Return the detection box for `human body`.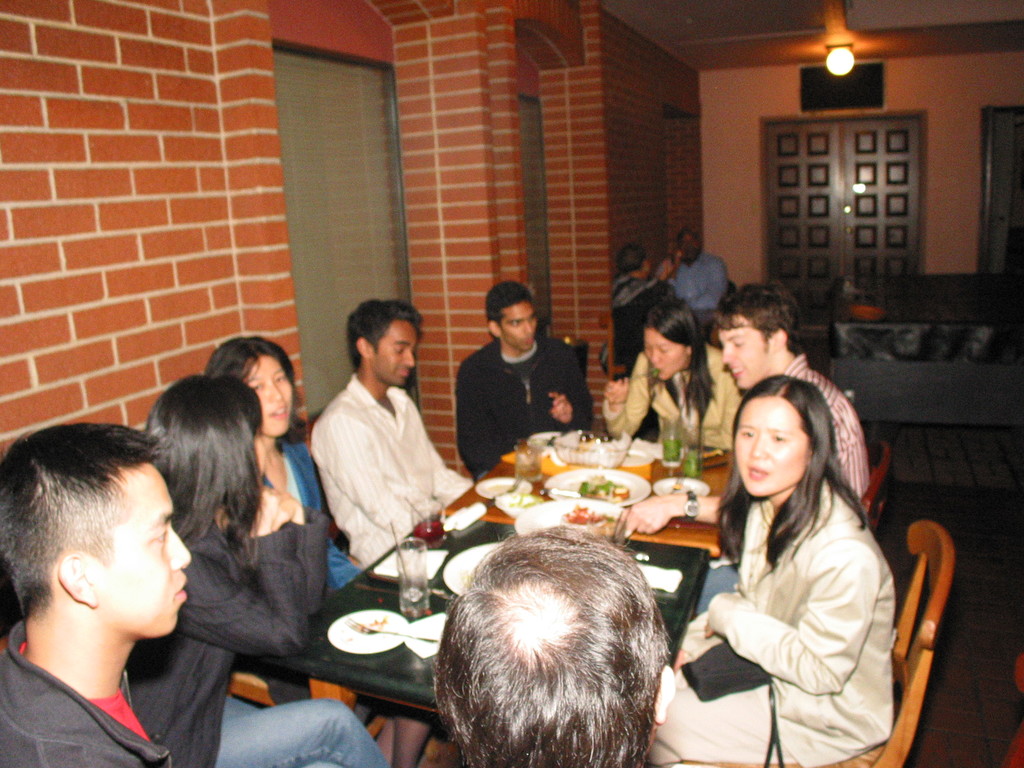
613:273:669:365.
